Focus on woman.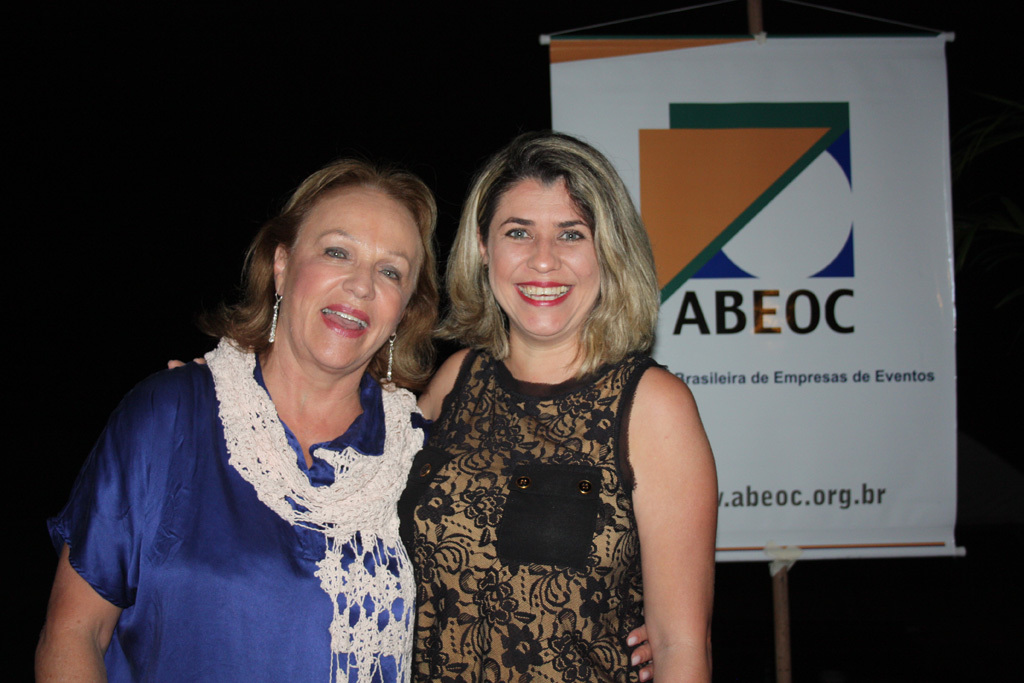
Focused at bbox=[29, 154, 663, 682].
